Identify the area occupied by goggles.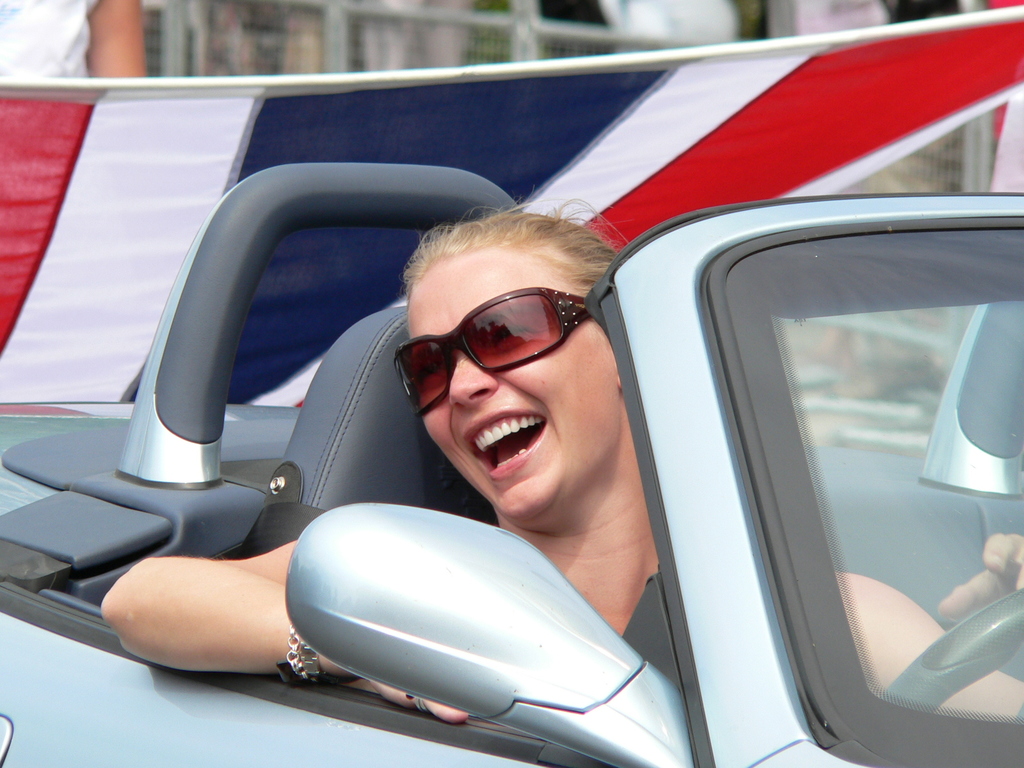
Area: pyautogui.locateOnScreen(381, 264, 602, 409).
